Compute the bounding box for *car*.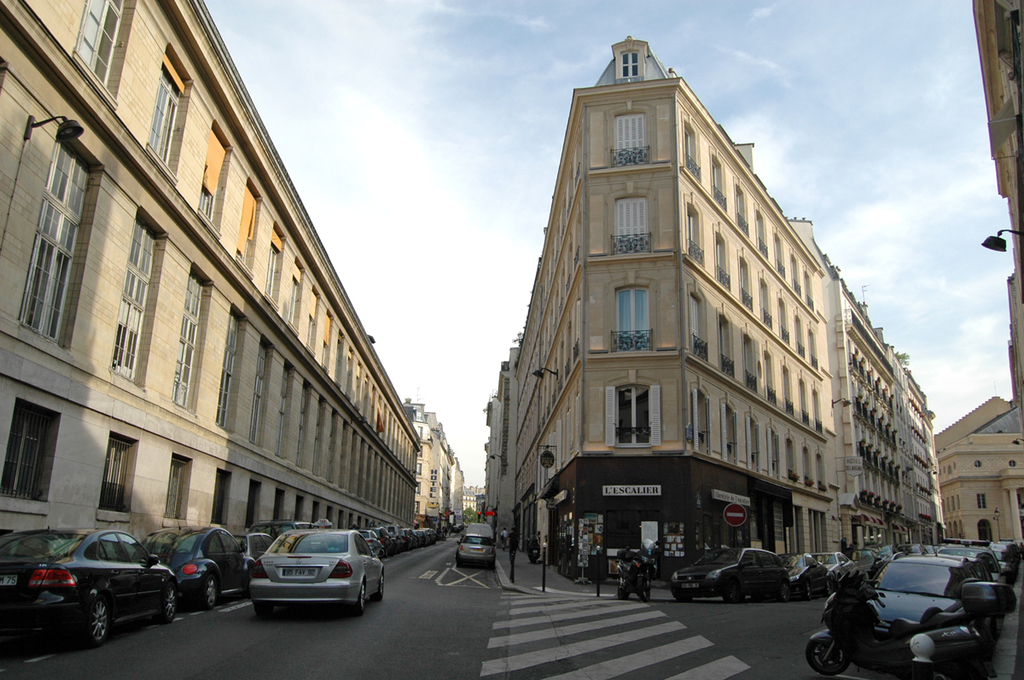
x1=249 y1=519 x2=317 y2=549.
